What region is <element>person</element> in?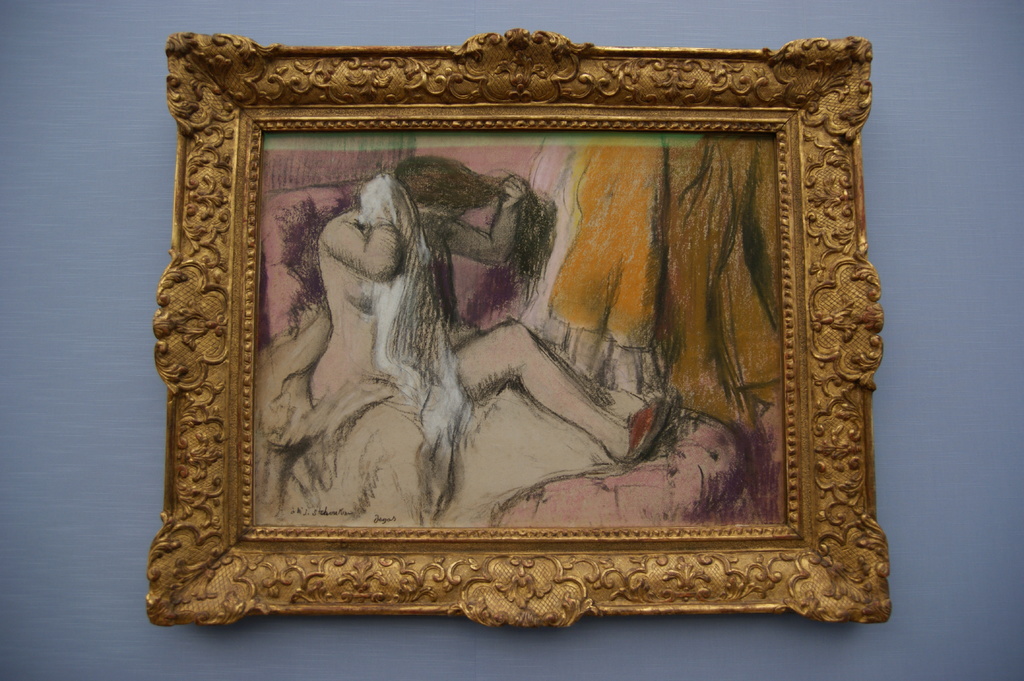
319/152/689/508.
